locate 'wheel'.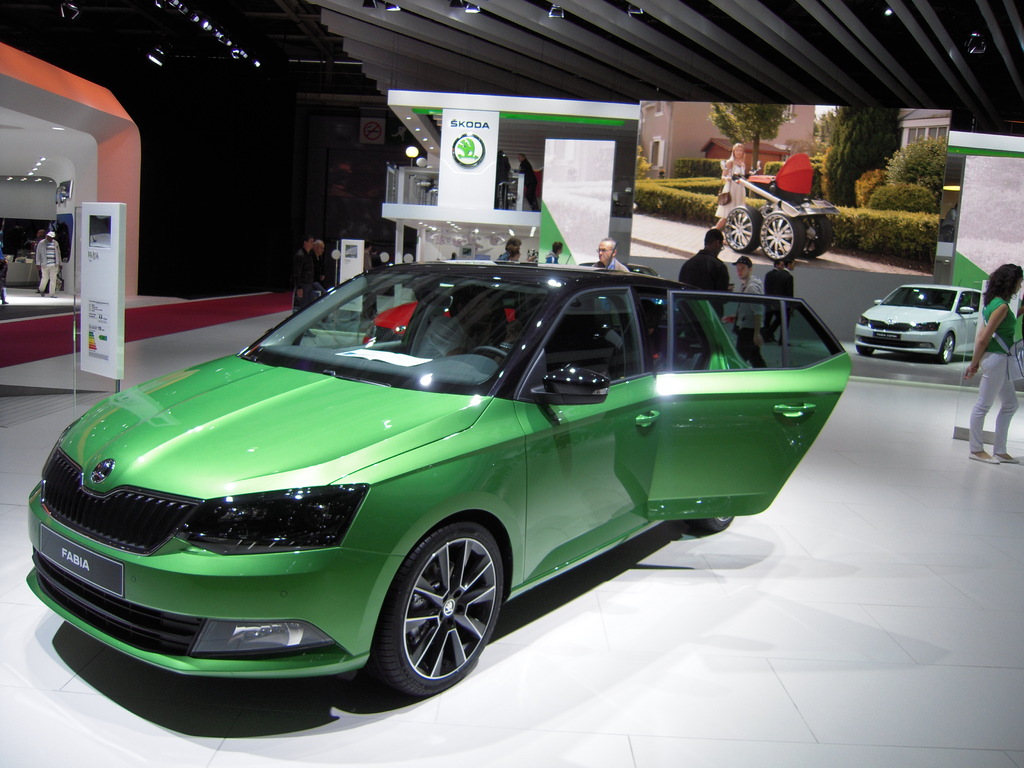
Bounding box: BBox(797, 212, 837, 264).
